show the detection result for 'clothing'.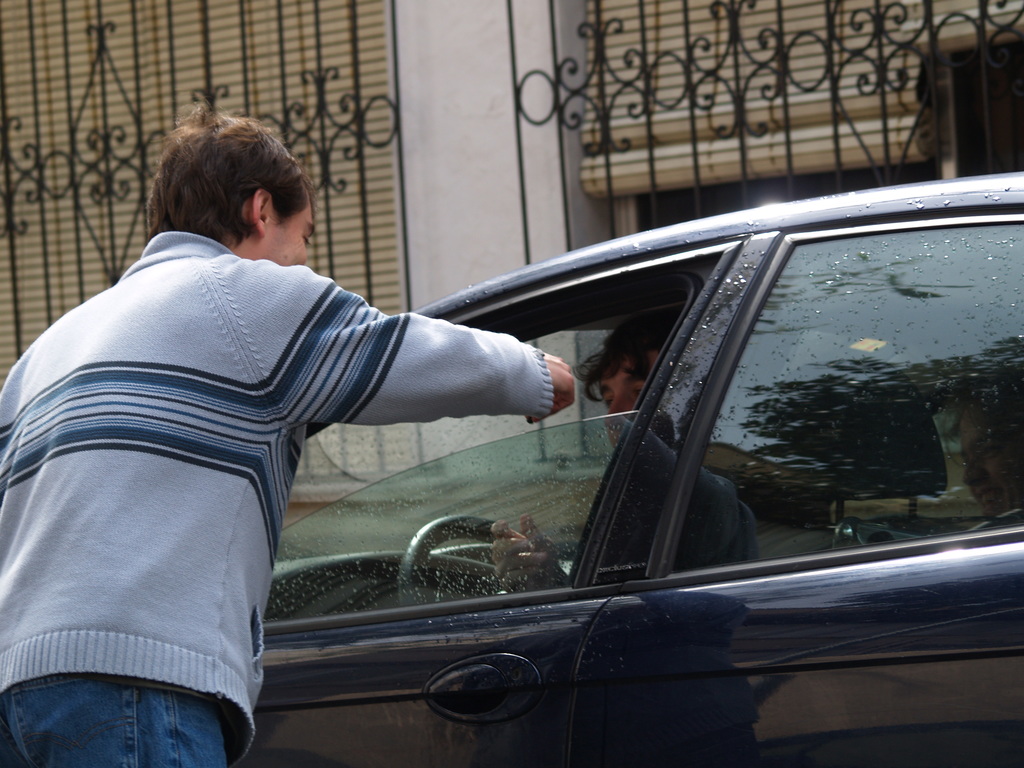
[19, 189, 556, 707].
